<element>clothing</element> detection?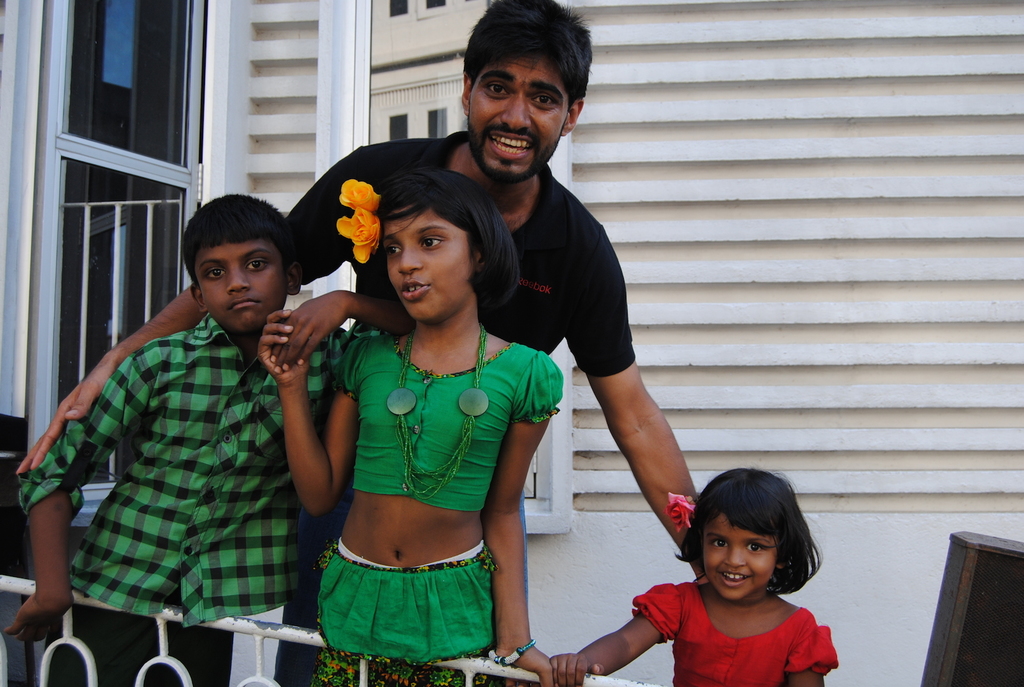
detection(15, 317, 351, 686)
